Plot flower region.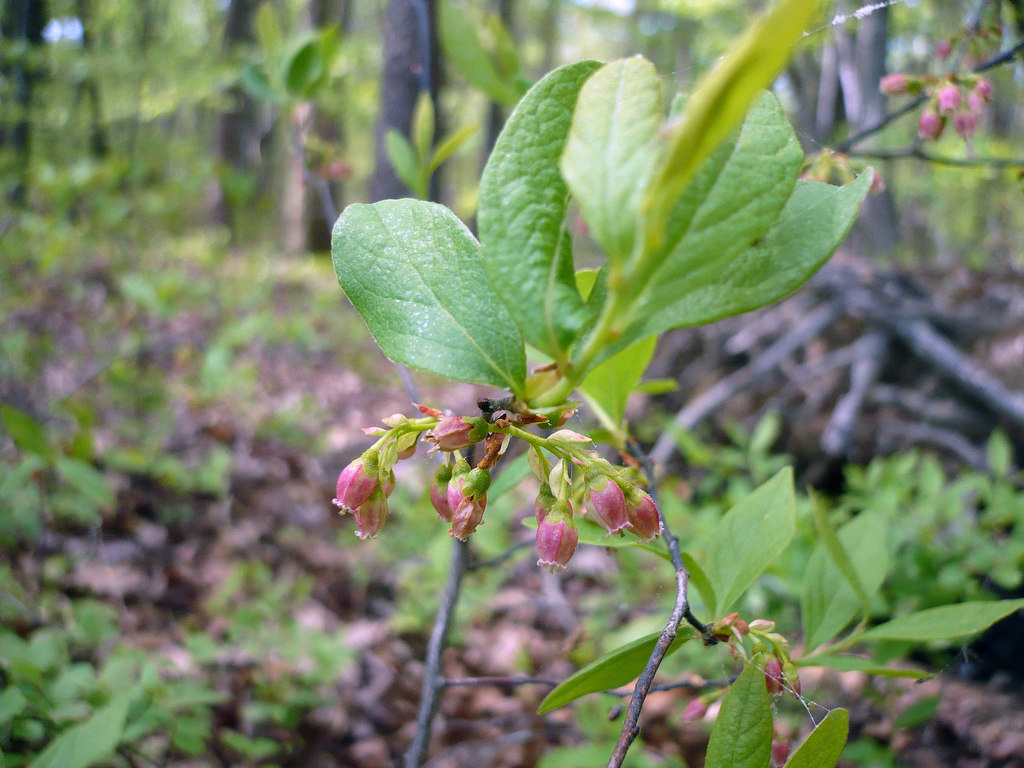
Plotted at [left=385, top=429, right=417, bottom=458].
